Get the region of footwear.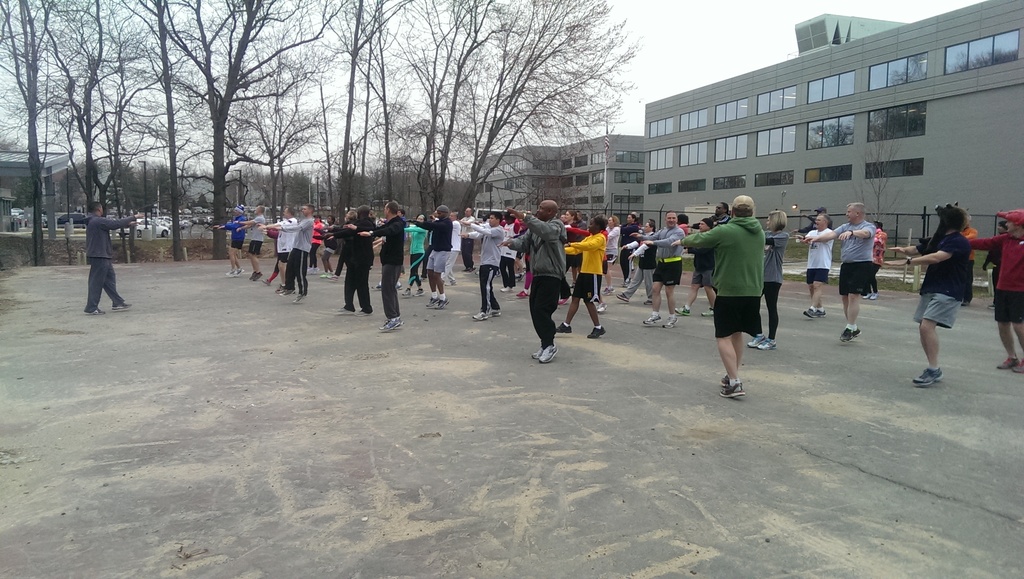
<bbox>387, 314, 401, 330</bbox>.
